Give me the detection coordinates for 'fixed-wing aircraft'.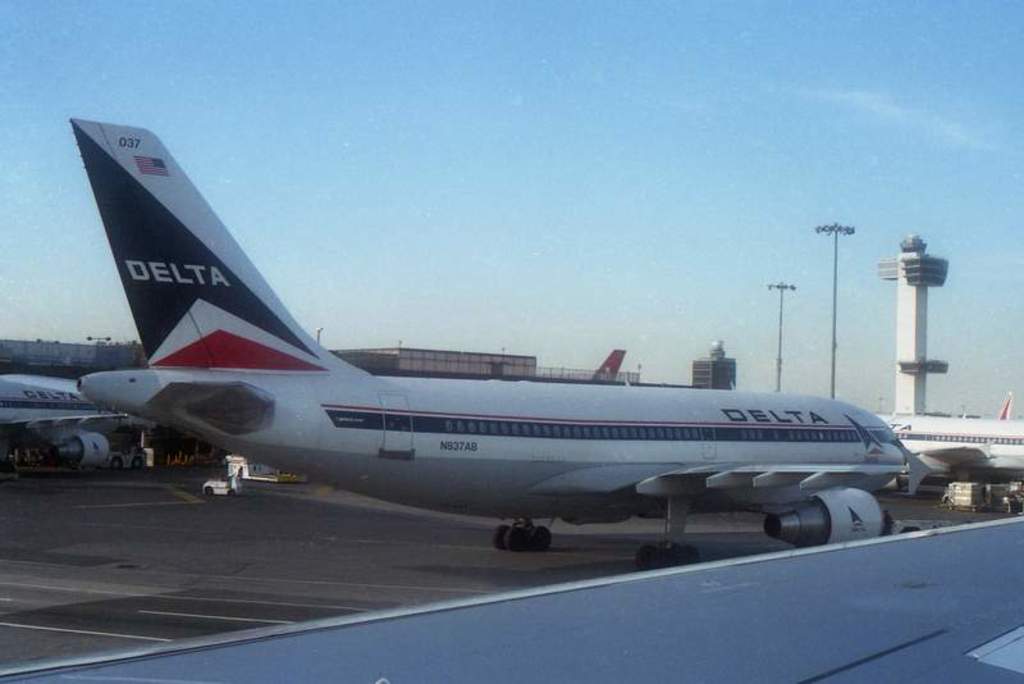
0, 370, 136, 471.
